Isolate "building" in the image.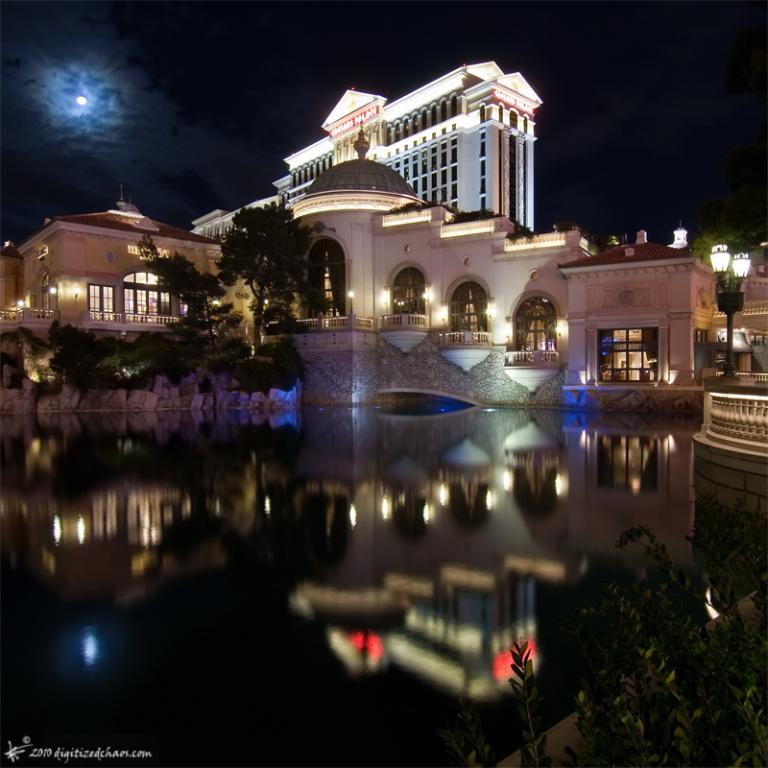
Isolated region: BBox(291, 123, 594, 365).
